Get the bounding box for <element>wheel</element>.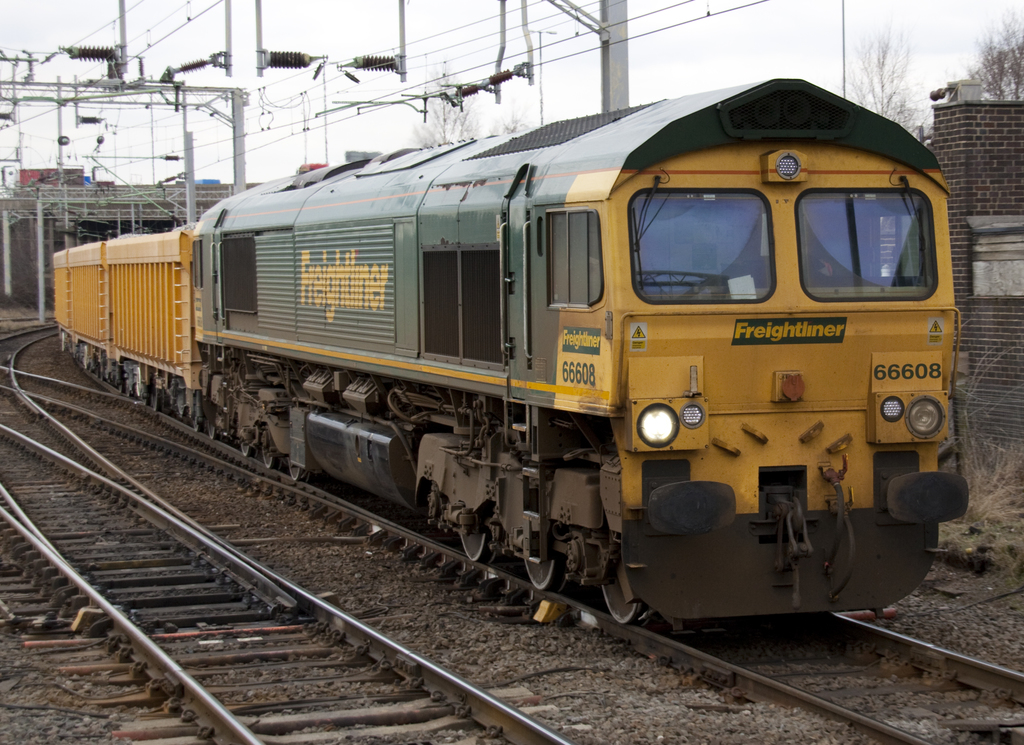
[141, 389, 148, 405].
